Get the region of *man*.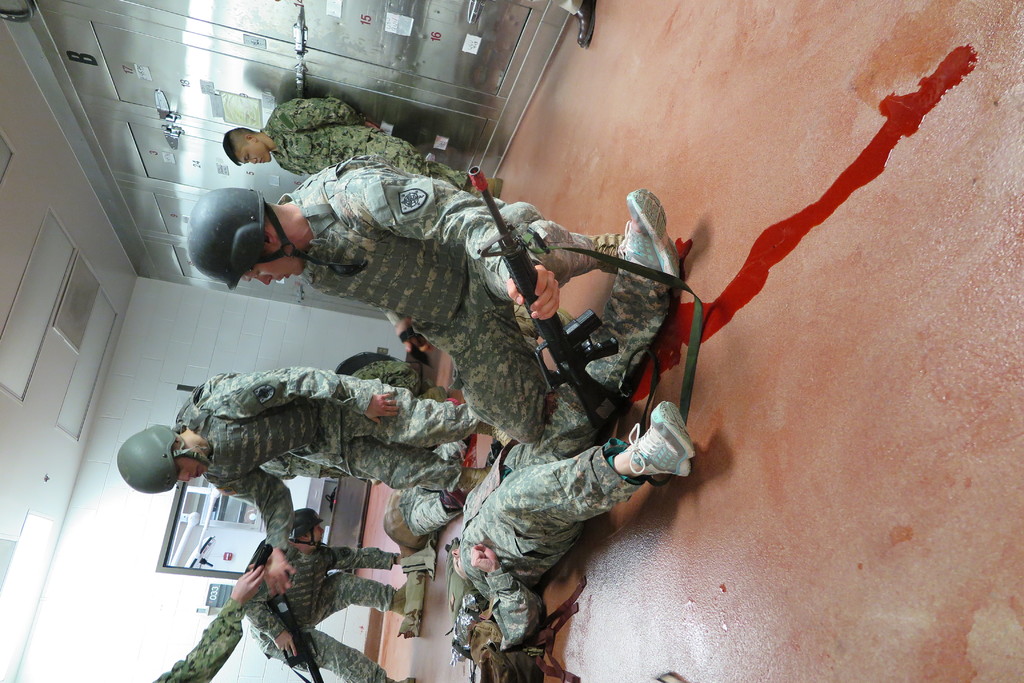
crop(225, 90, 502, 204).
